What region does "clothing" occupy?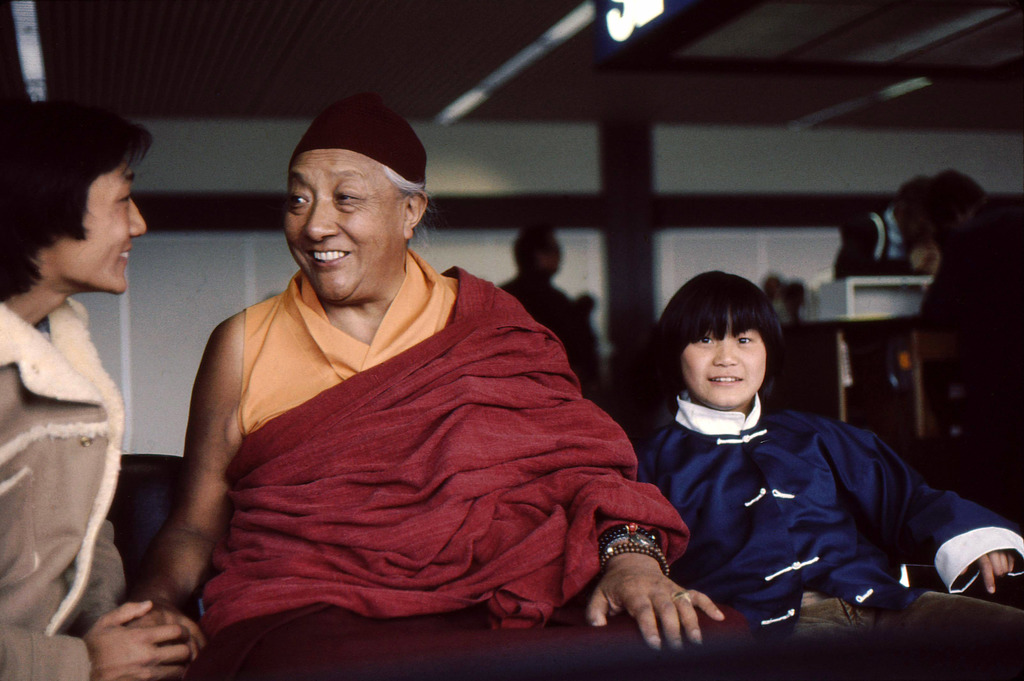
{"left": 831, "top": 208, "right": 911, "bottom": 443}.
